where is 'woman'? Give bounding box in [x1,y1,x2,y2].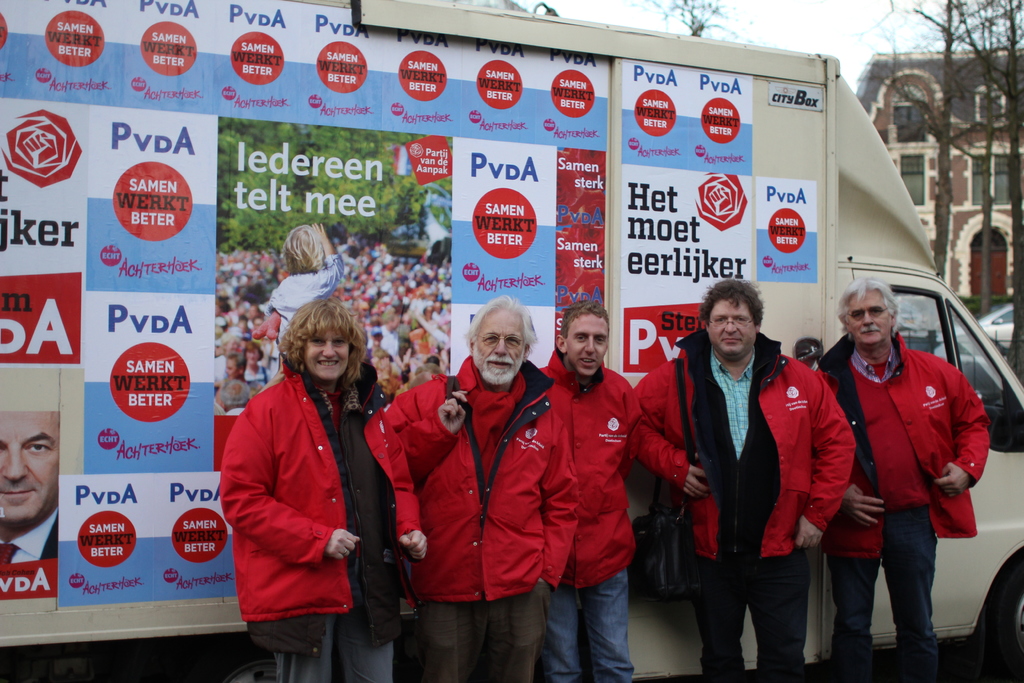
[221,281,397,670].
